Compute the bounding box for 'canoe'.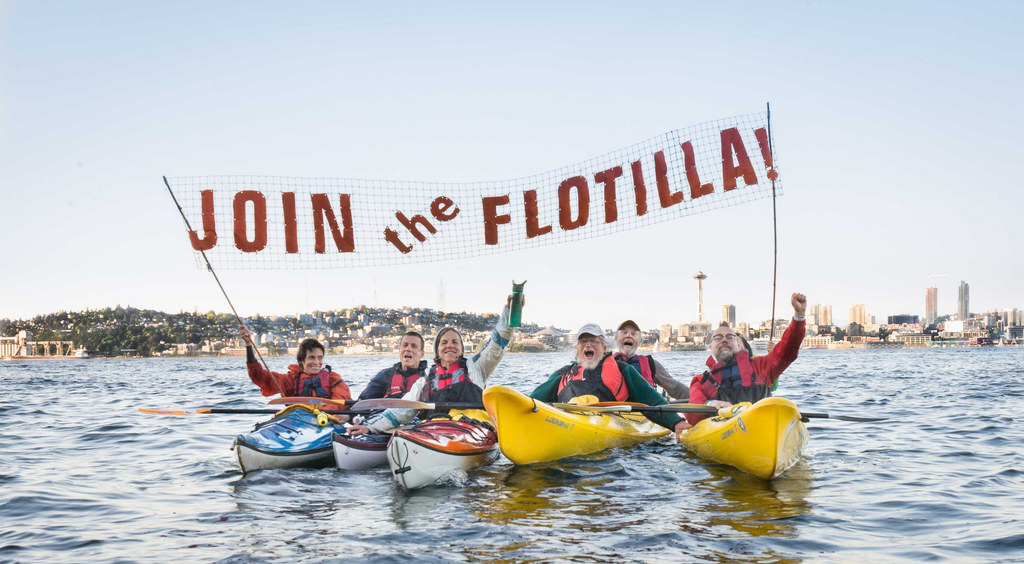
l=481, t=385, r=670, b=465.
